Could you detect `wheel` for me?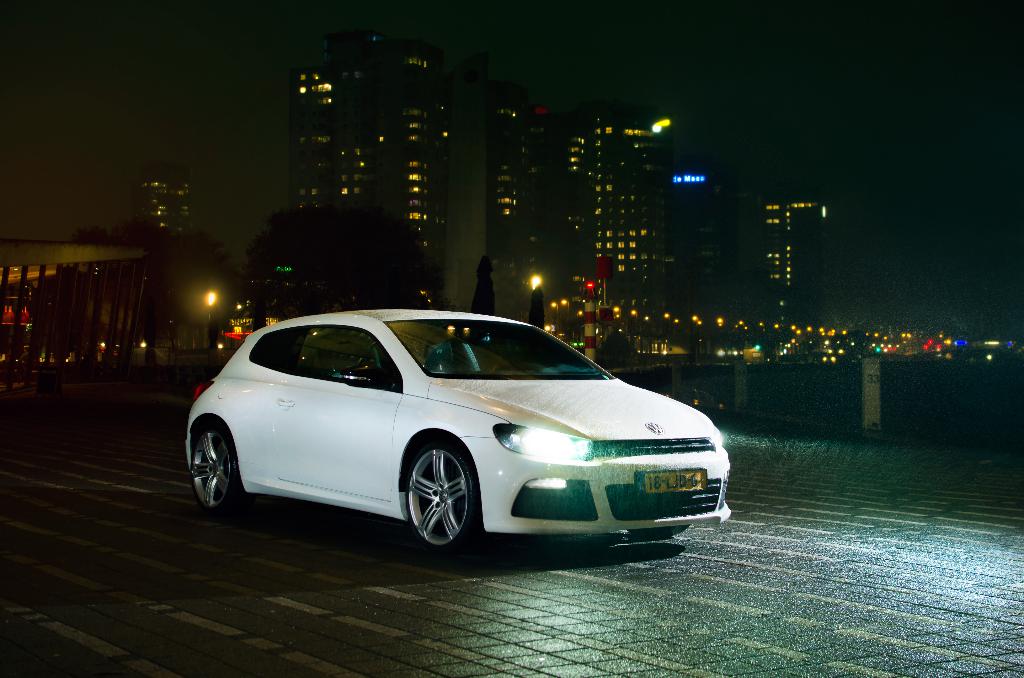
Detection result: <box>631,527,690,537</box>.
